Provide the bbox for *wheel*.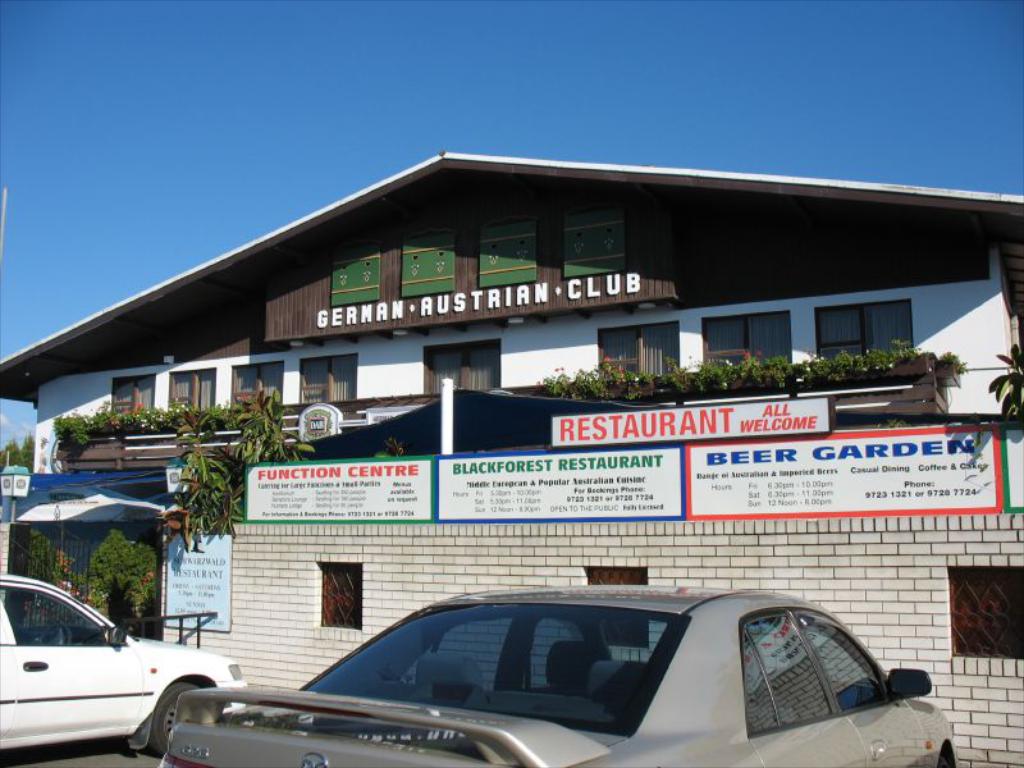
locate(154, 678, 202, 756).
